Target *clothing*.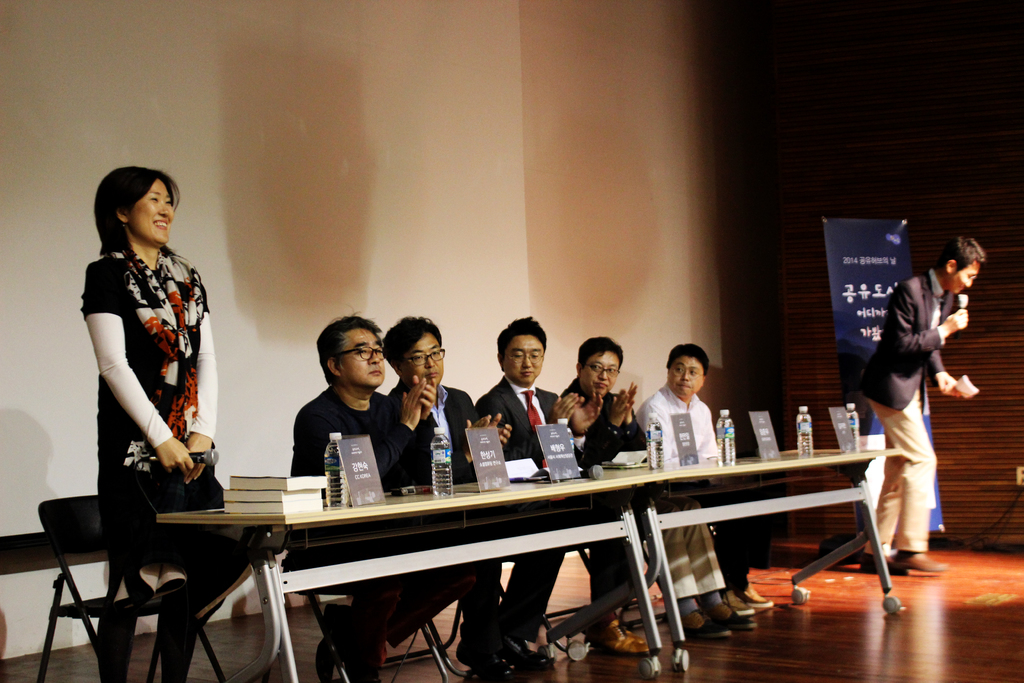
Target region: x1=389 y1=375 x2=568 y2=651.
